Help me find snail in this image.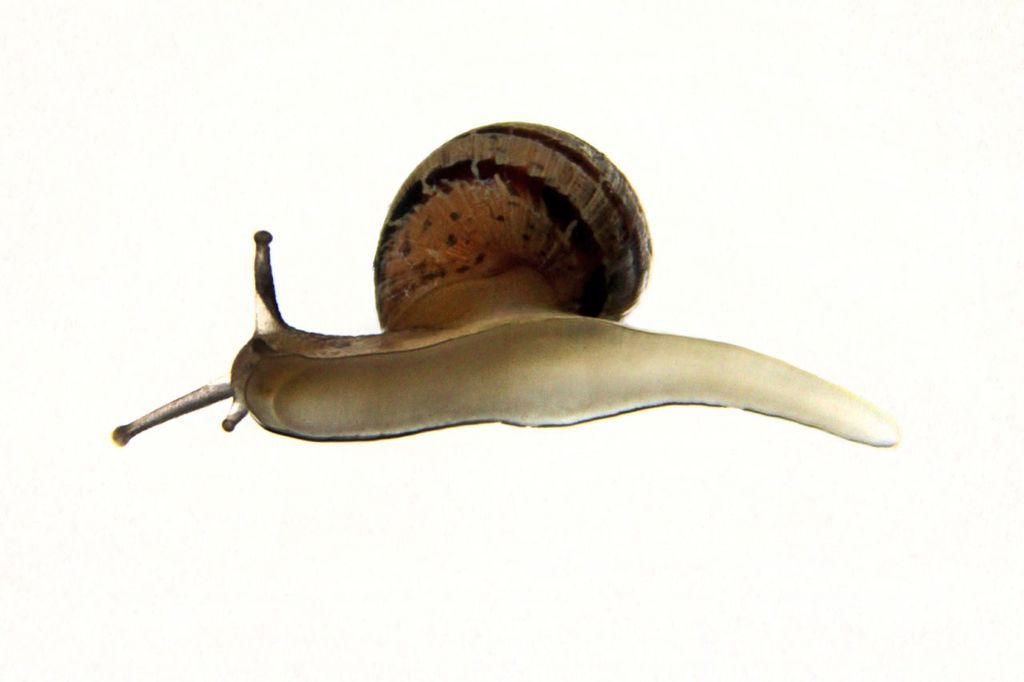
Found it: box=[108, 120, 906, 452].
